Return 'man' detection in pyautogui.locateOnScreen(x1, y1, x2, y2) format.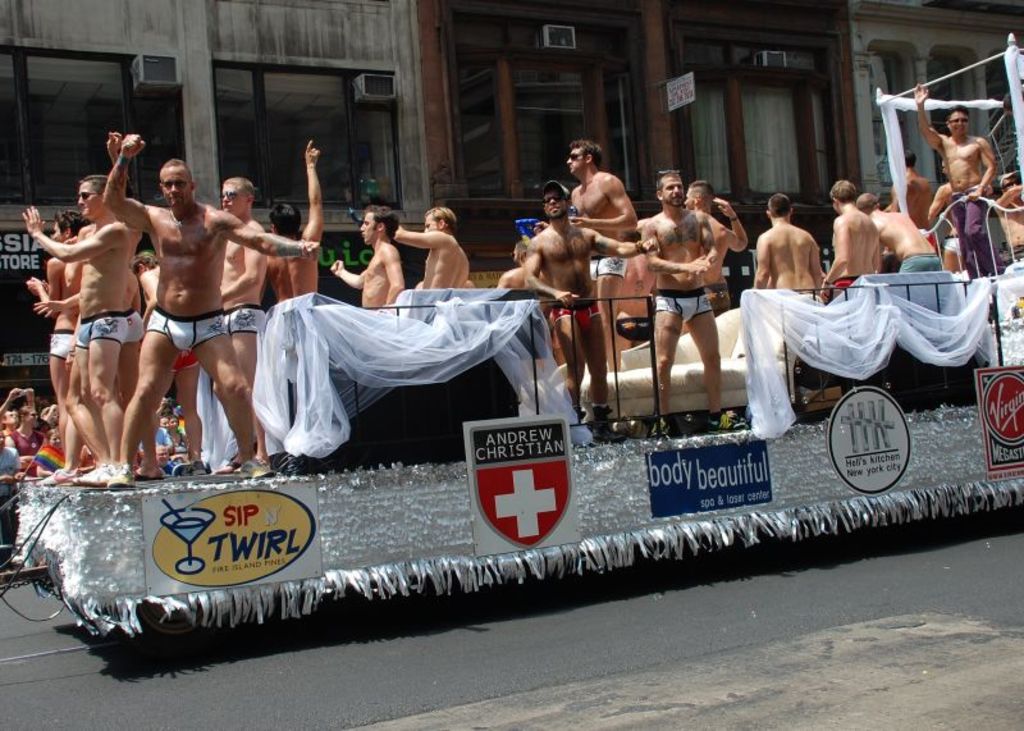
pyautogui.locateOnScreen(218, 178, 273, 474).
